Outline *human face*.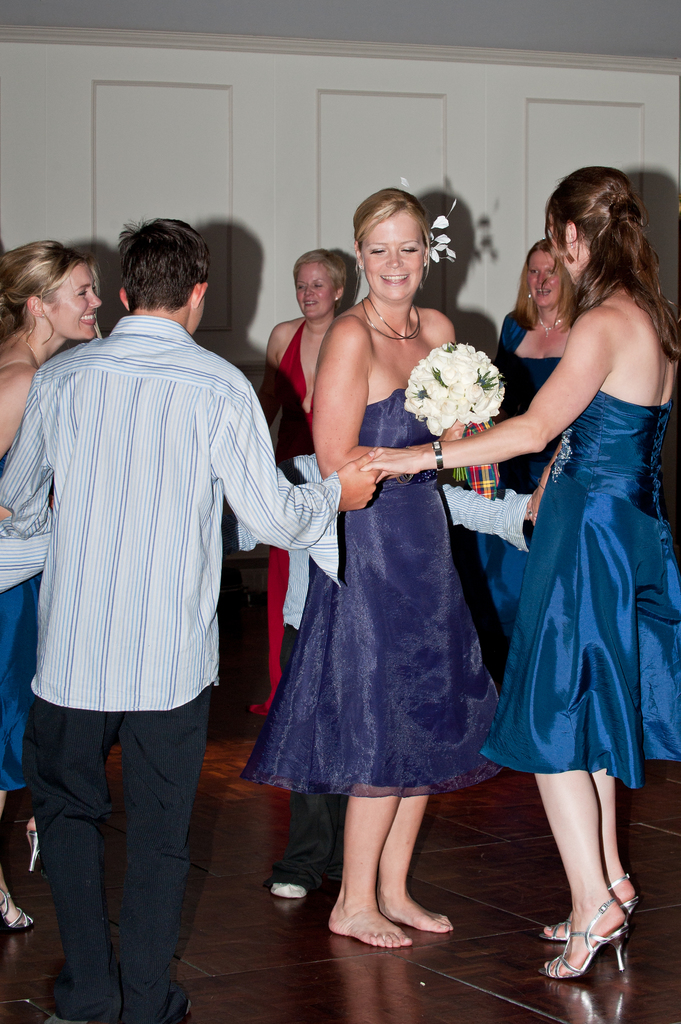
Outline: bbox(361, 214, 425, 299).
